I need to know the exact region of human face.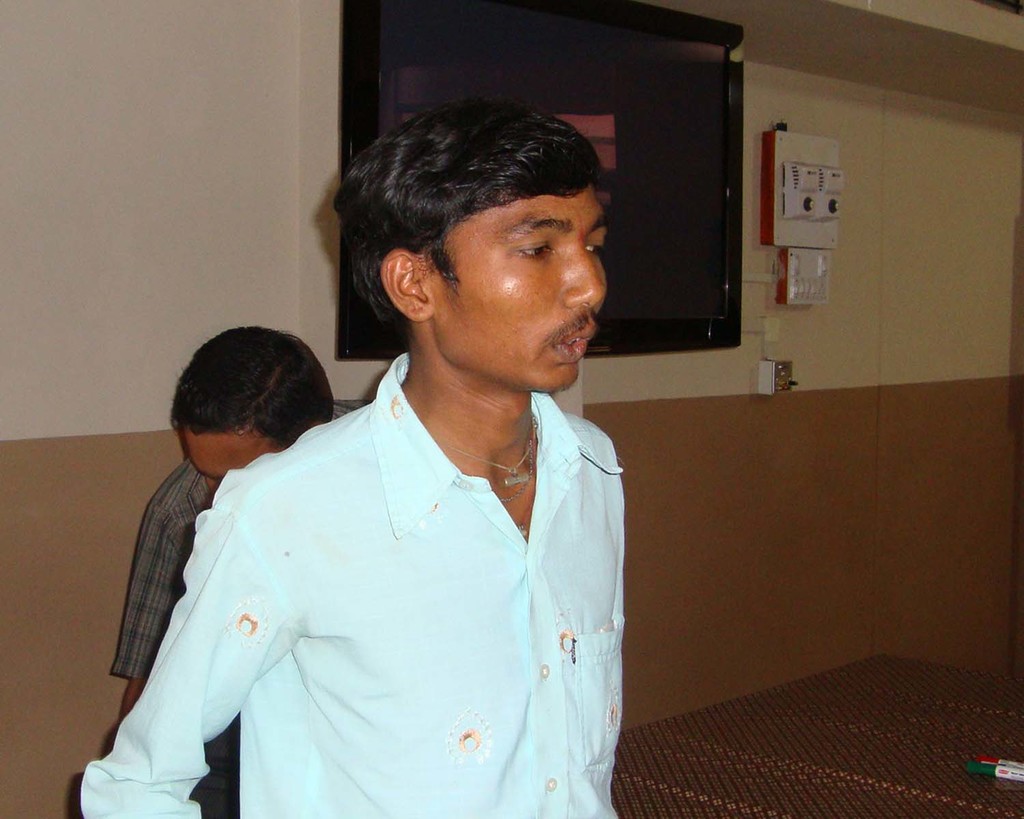
Region: 429 180 606 395.
